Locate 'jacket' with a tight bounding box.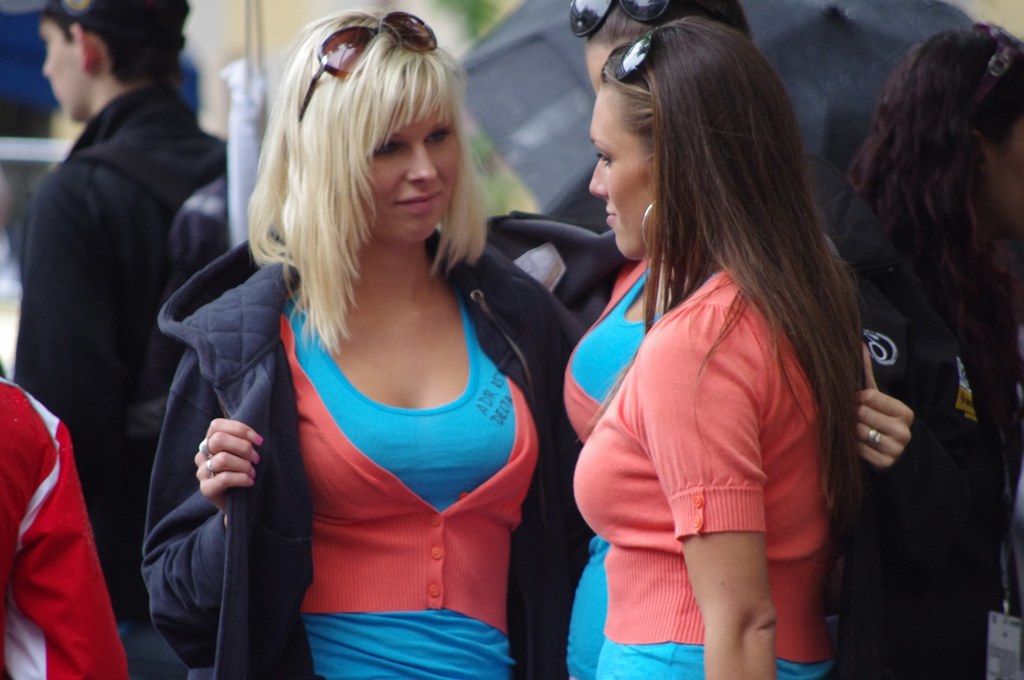
141:230:589:679.
